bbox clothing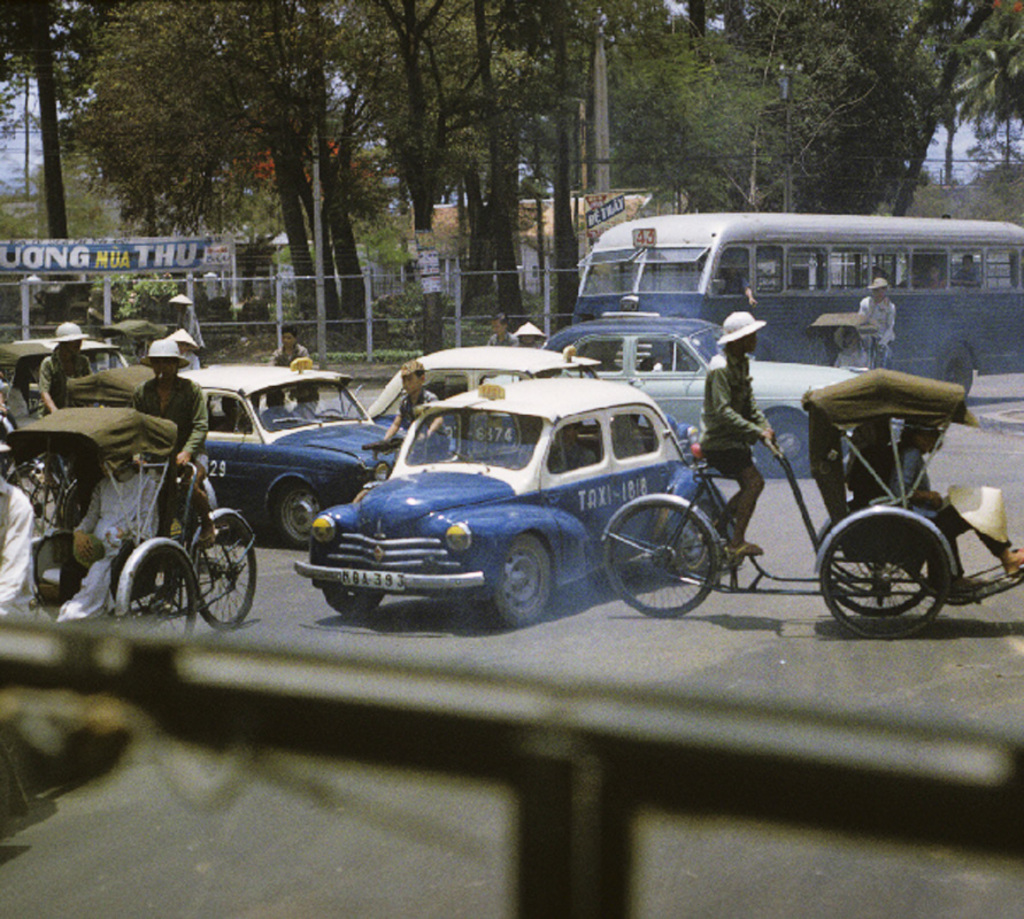
64 470 157 619
